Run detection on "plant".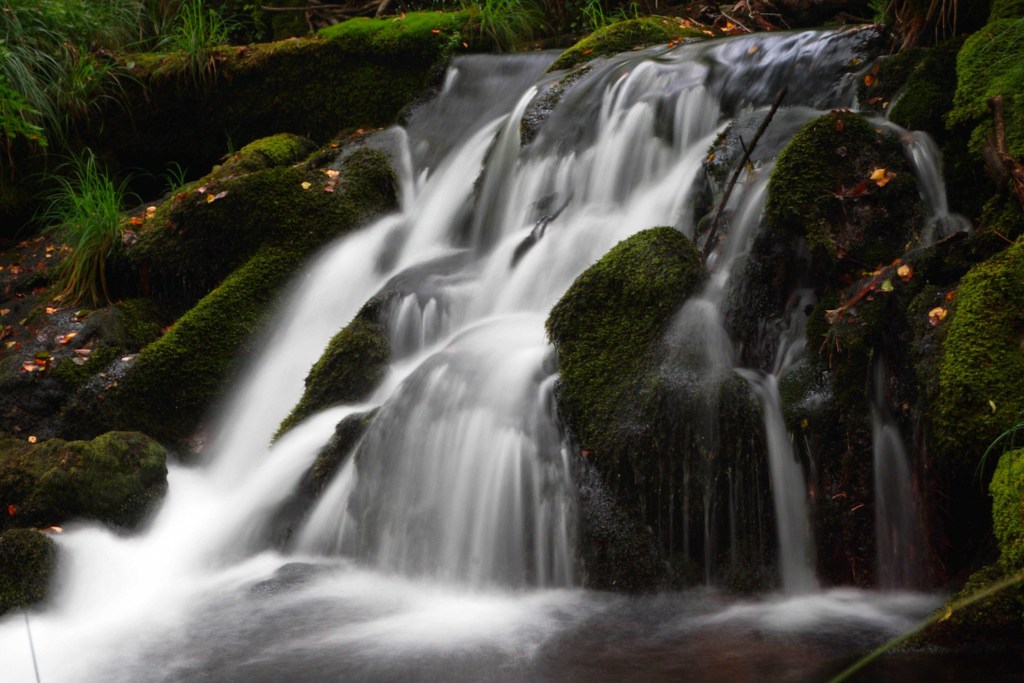
Result: locate(30, 147, 154, 307).
